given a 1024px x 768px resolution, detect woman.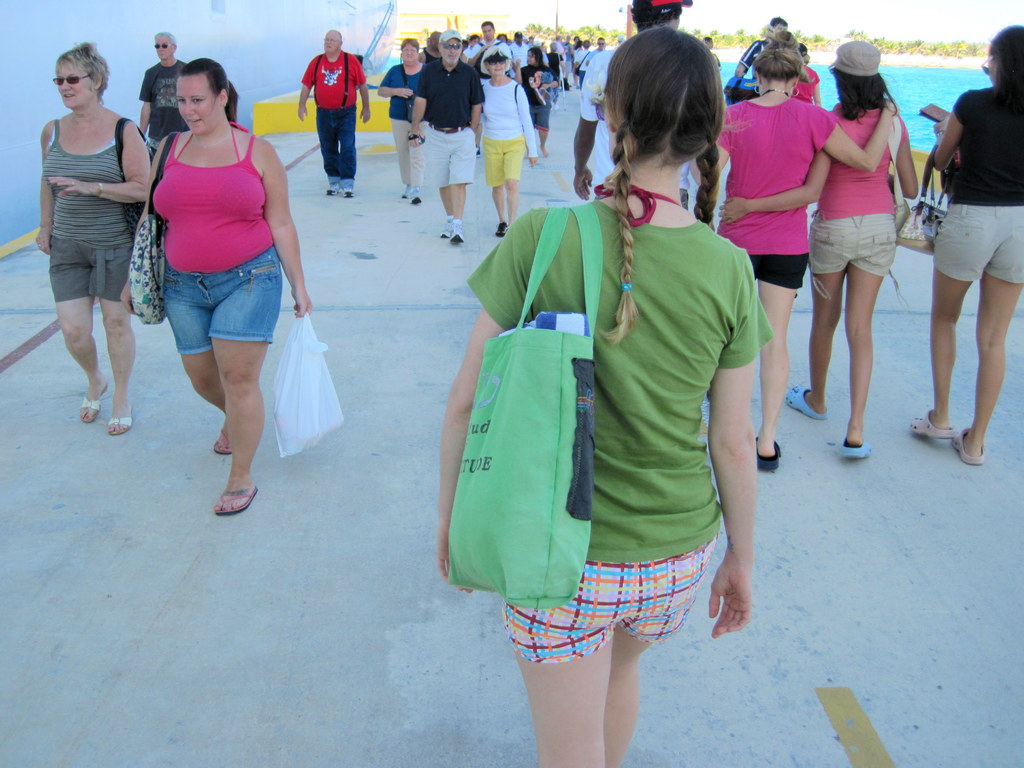
bbox(33, 42, 152, 436).
